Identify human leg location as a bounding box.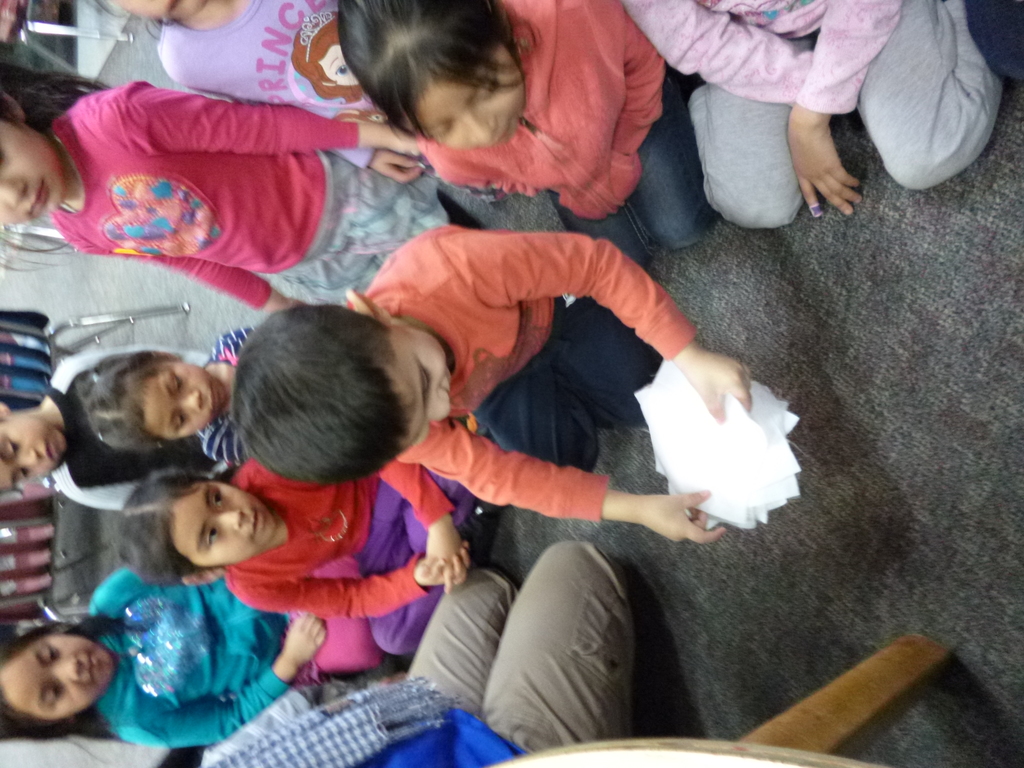
region(859, 0, 1005, 193).
